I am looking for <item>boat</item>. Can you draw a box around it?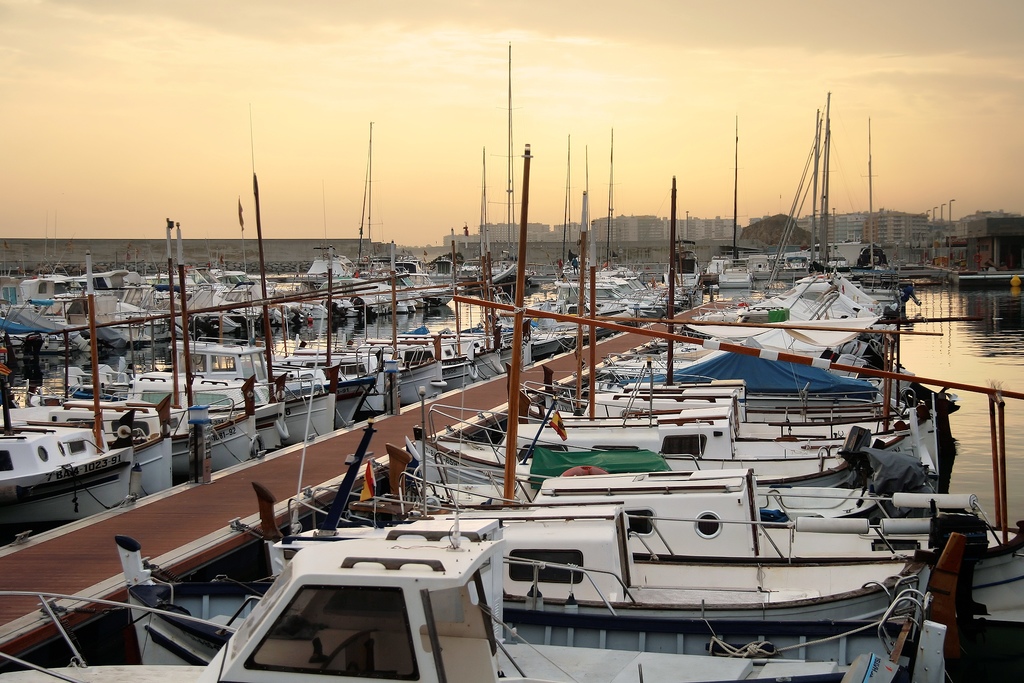
Sure, the bounding box is {"left": 450, "top": 395, "right": 993, "bottom": 654}.
